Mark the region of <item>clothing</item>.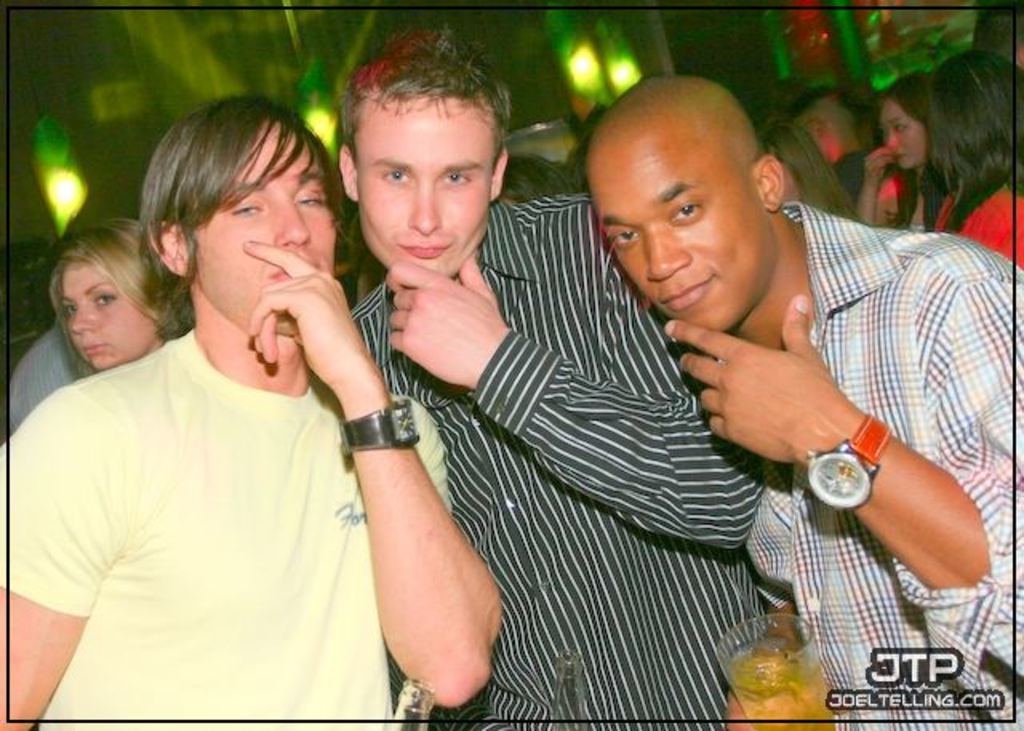
Region: <bbox>26, 240, 418, 715</bbox>.
